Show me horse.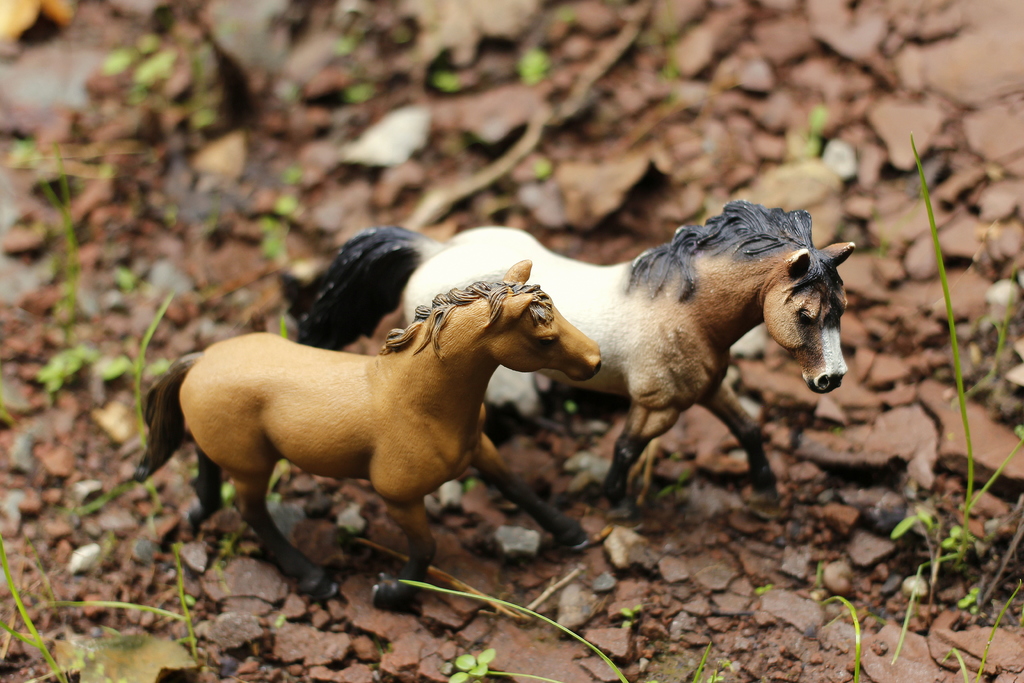
horse is here: <bbox>285, 195, 859, 514</bbox>.
